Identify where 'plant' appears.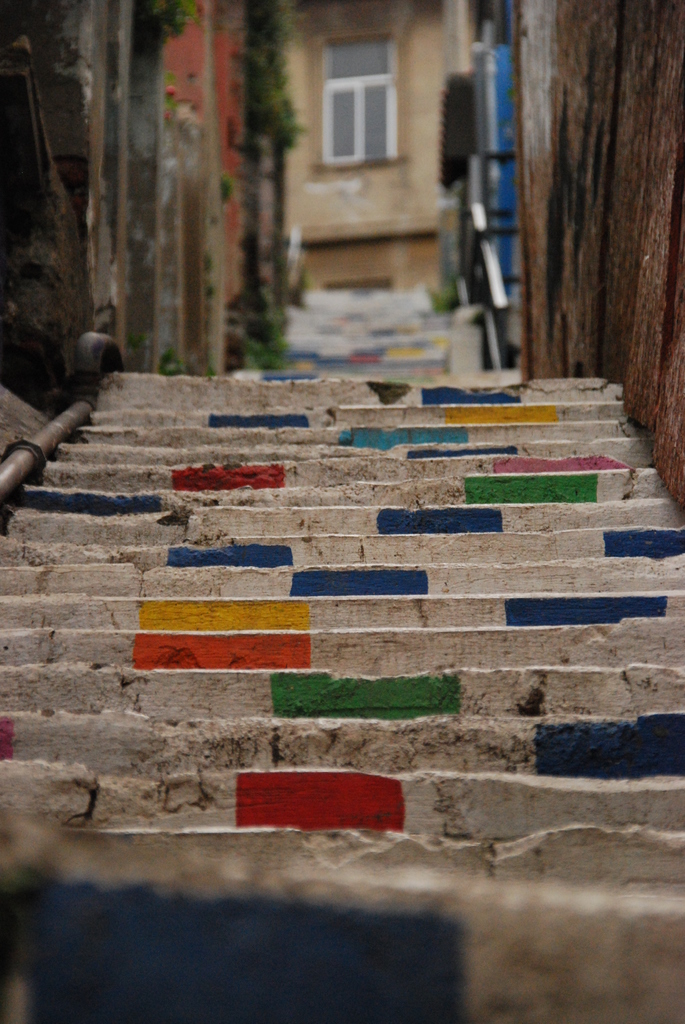
Appears at (x1=150, y1=0, x2=206, y2=39).
